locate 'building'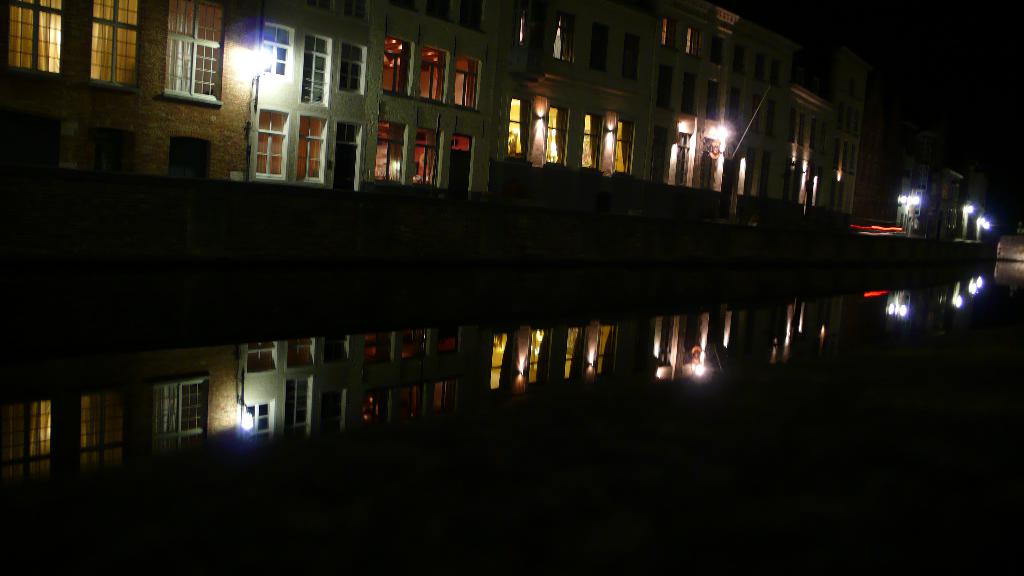
0, 0, 1023, 575
